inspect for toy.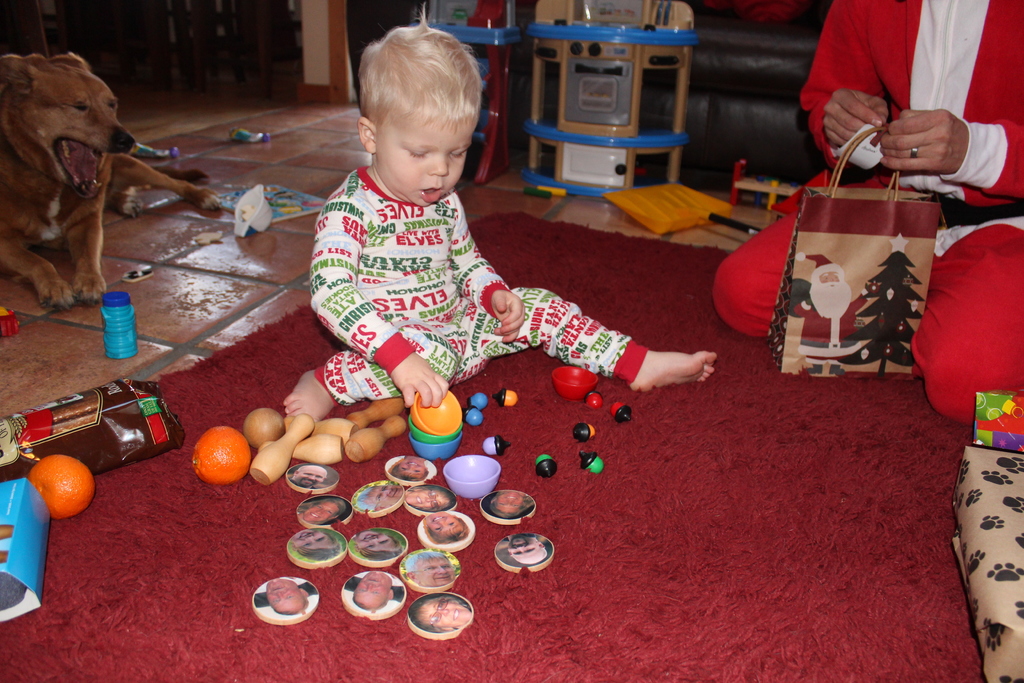
Inspection: <bbox>577, 455, 598, 472</bbox>.
